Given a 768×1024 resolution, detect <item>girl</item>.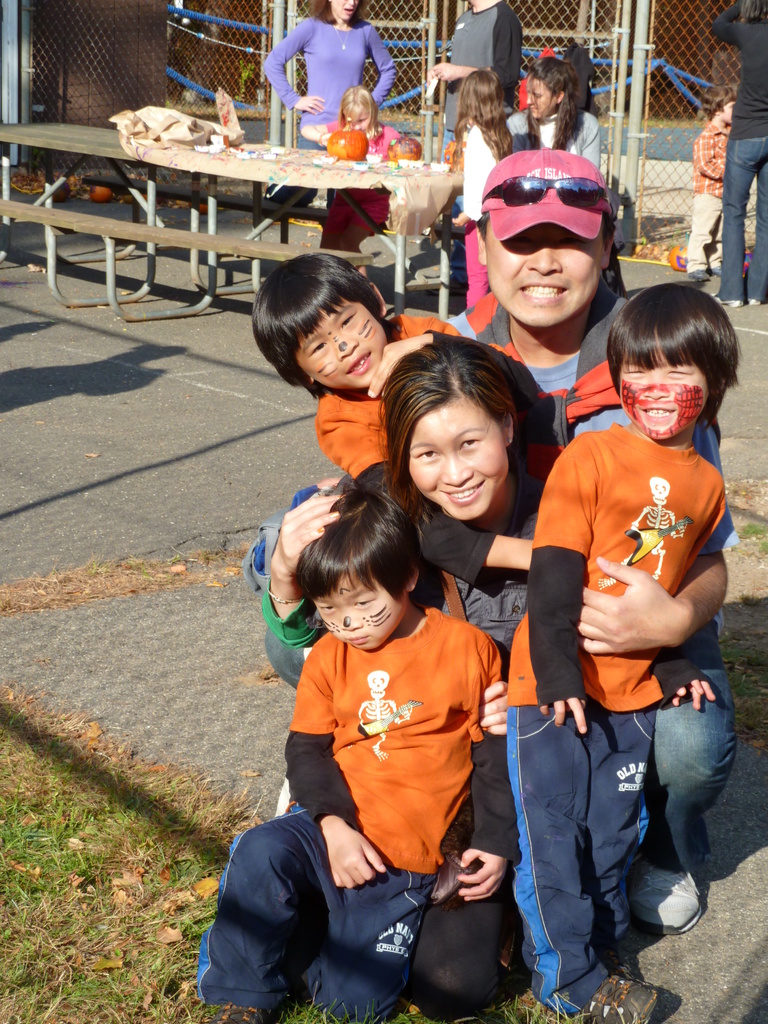
244,248,538,598.
